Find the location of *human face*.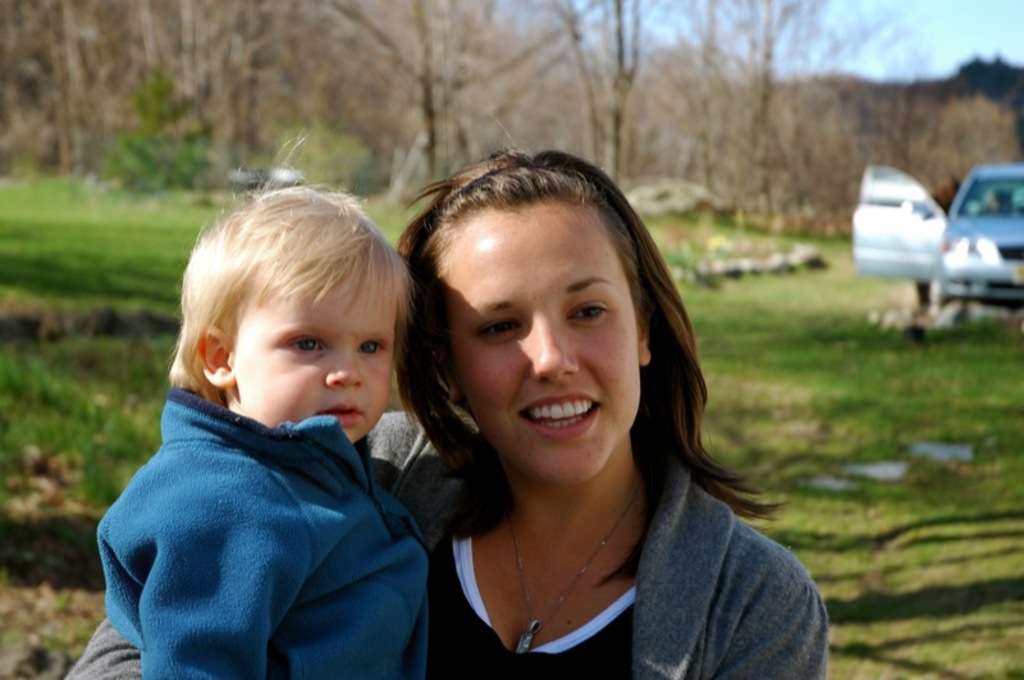
Location: <box>232,252,394,442</box>.
